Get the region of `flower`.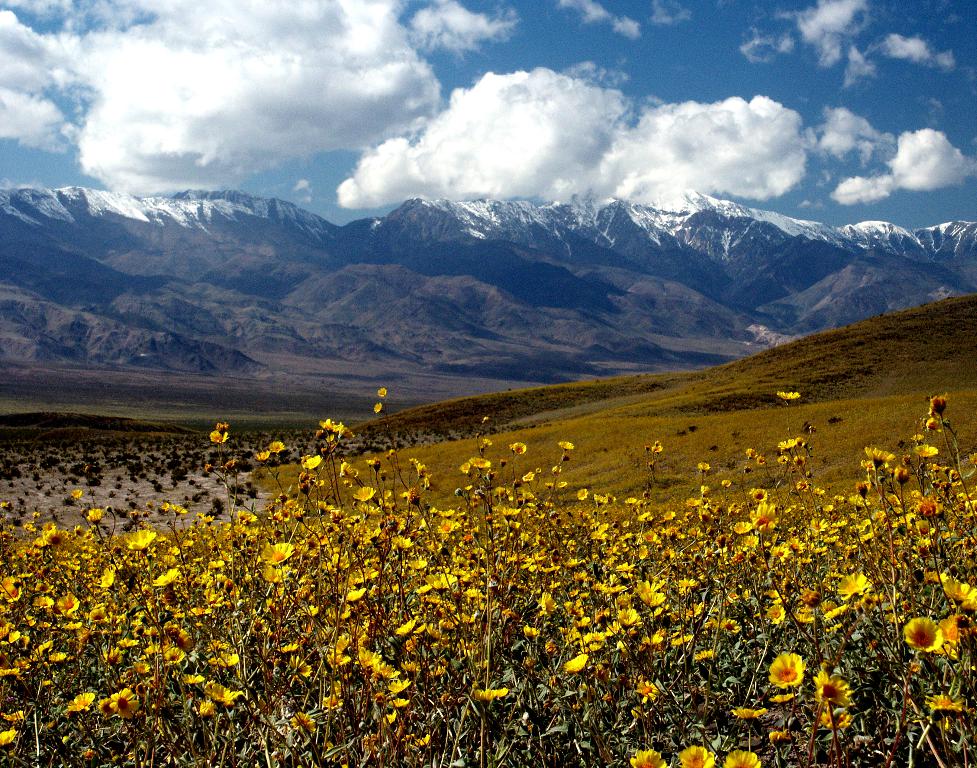
(left=907, top=602, right=938, bottom=653).
